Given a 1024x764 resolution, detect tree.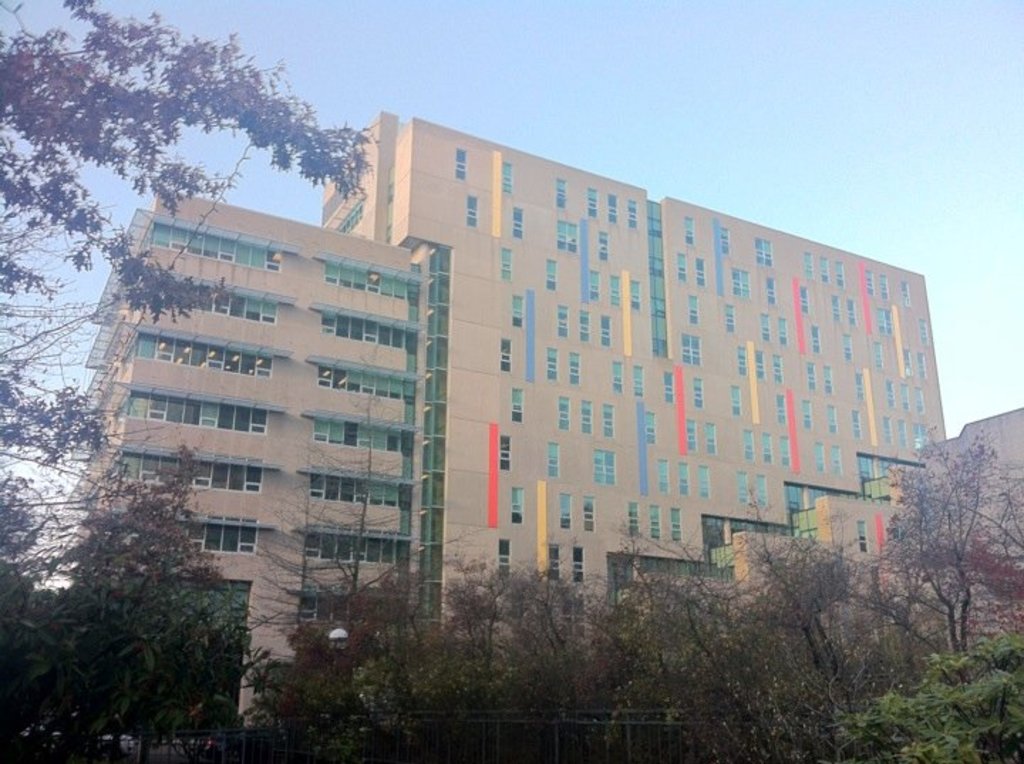
[x1=3, y1=0, x2=381, y2=763].
